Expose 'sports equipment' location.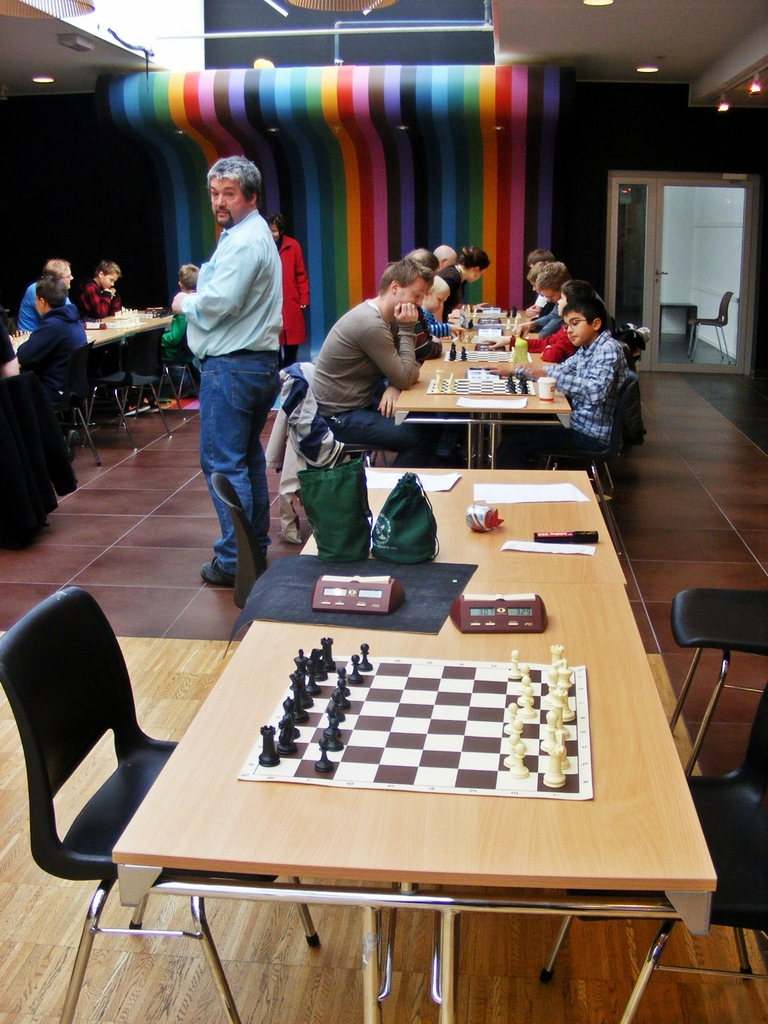
Exposed at rect(447, 589, 548, 634).
